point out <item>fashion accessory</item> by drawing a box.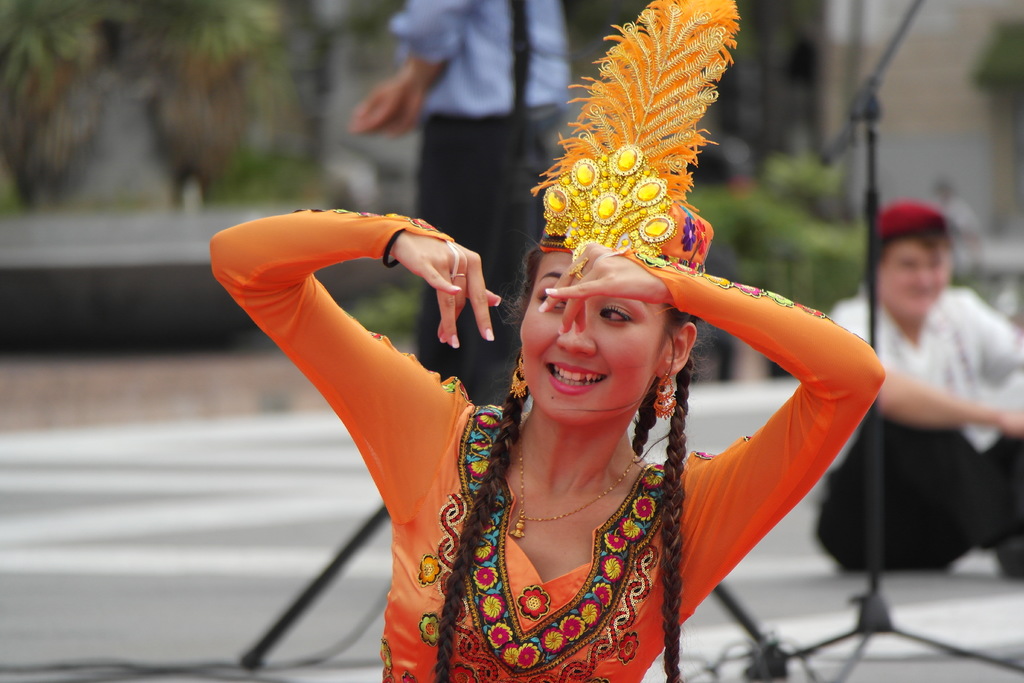
pyautogui.locateOnScreen(529, 0, 742, 269).
